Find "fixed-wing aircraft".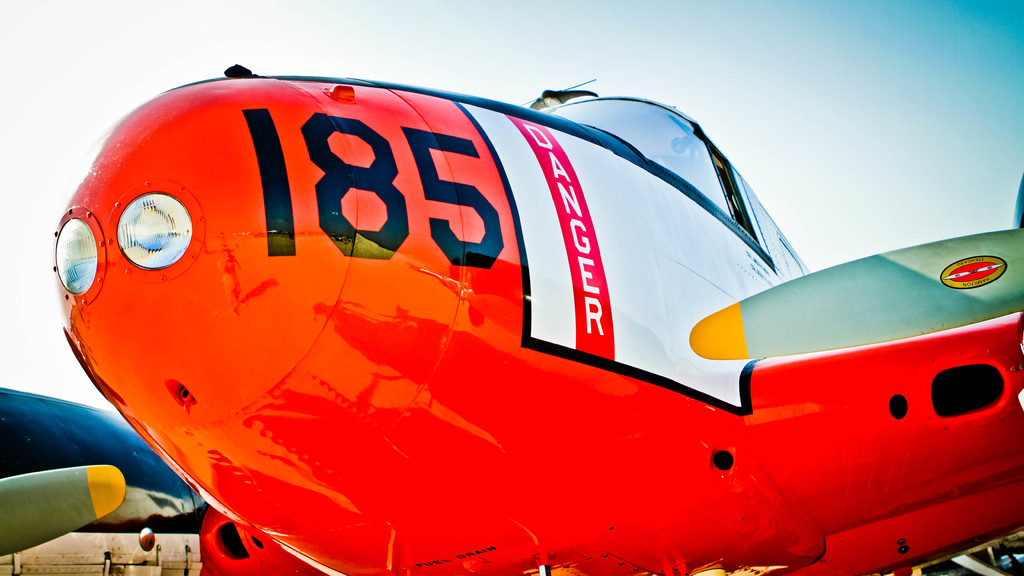
0/67/1023/575.
